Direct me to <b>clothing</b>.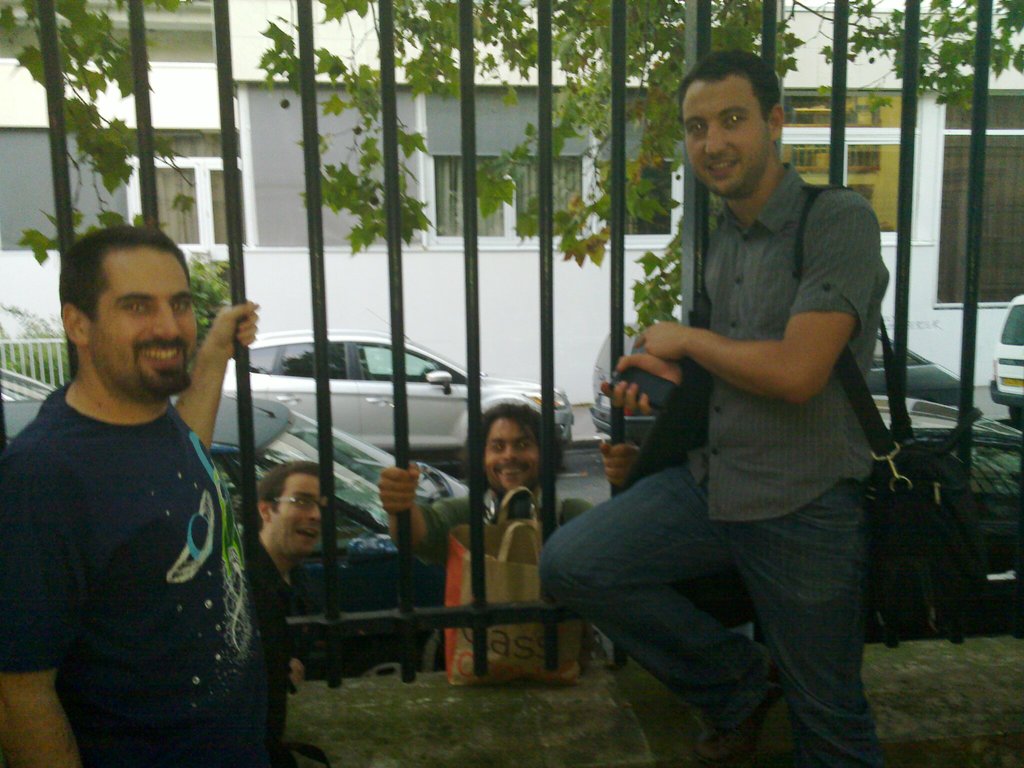
Direction: {"x1": 239, "y1": 535, "x2": 324, "y2": 680}.
